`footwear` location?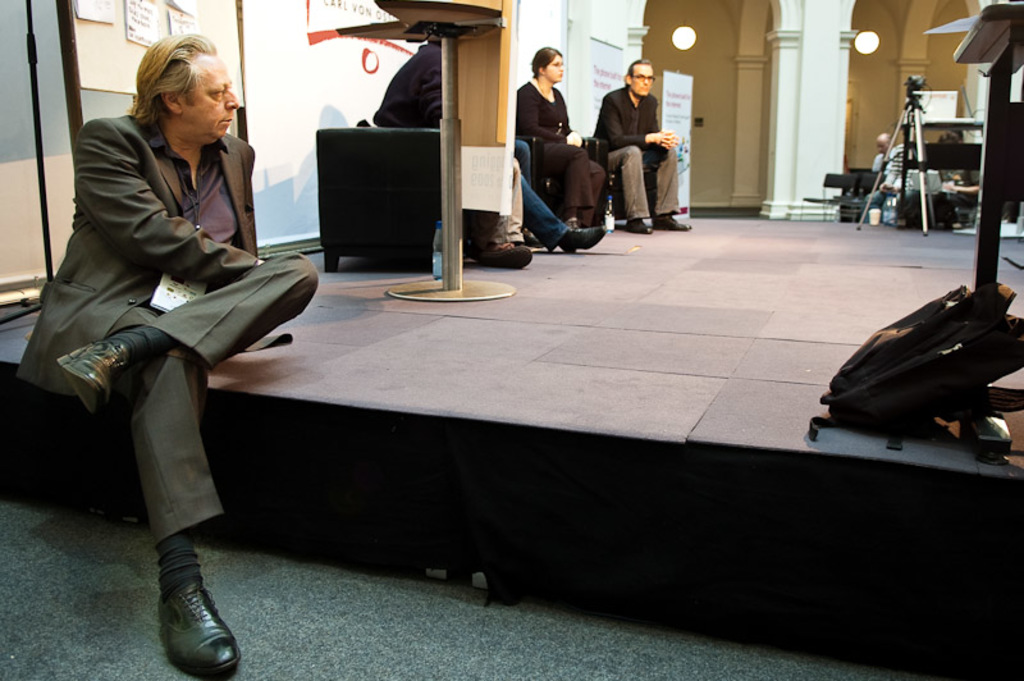
[left=47, top=339, right=131, bottom=411]
